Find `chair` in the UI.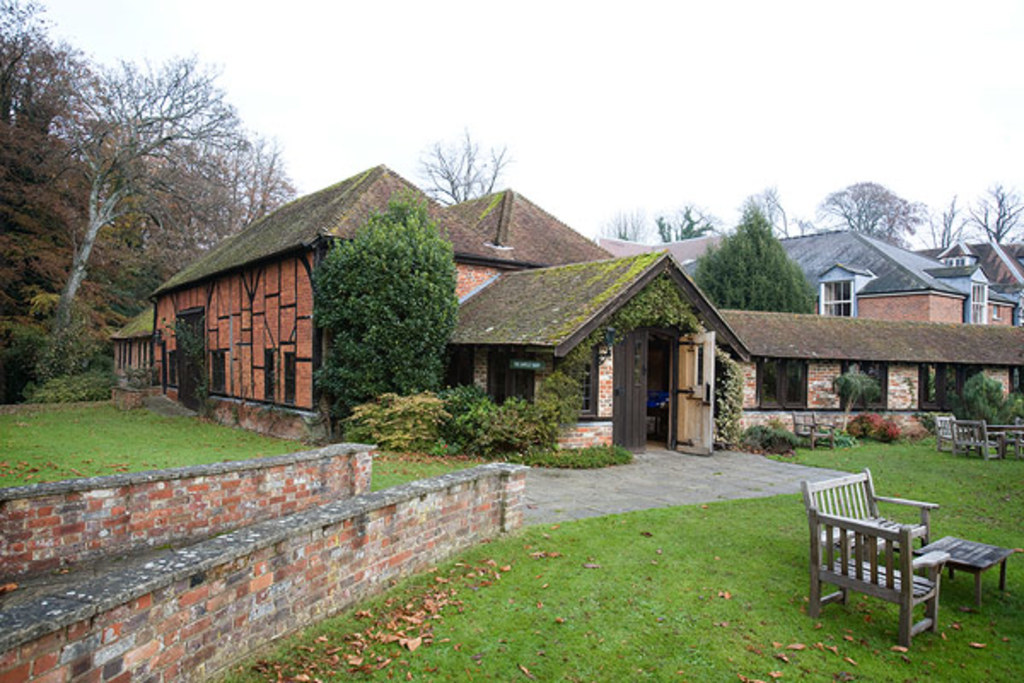
UI element at bbox=(806, 499, 949, 651).
